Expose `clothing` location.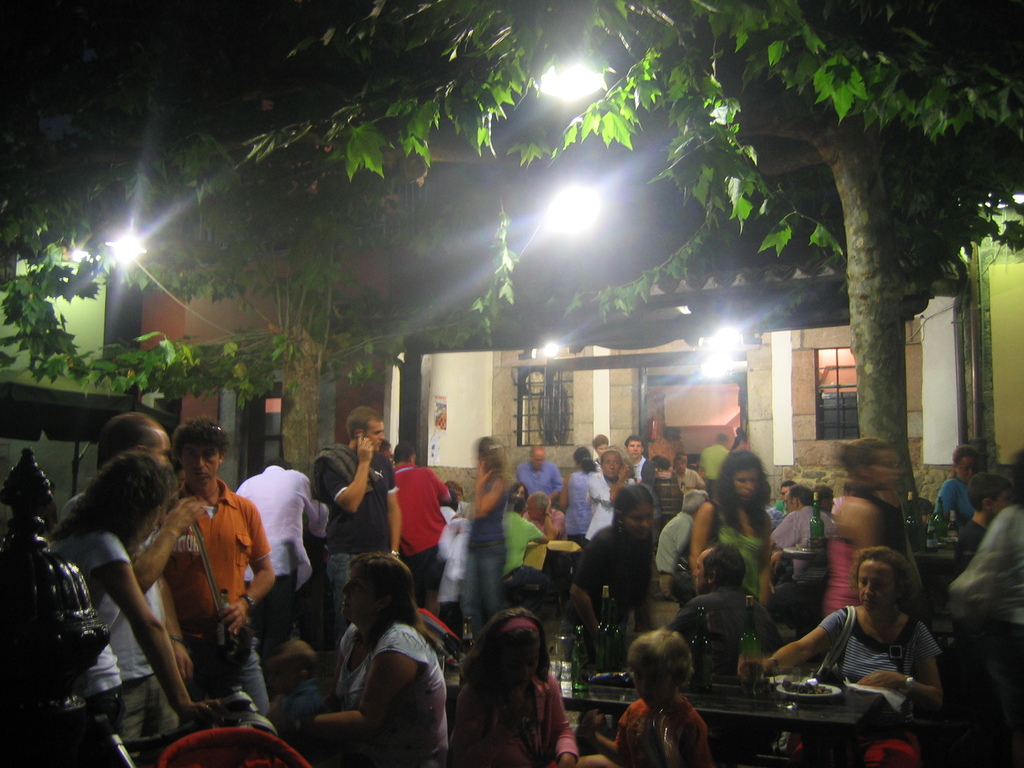
Exposed at box=[580, 470, 632, 540].
